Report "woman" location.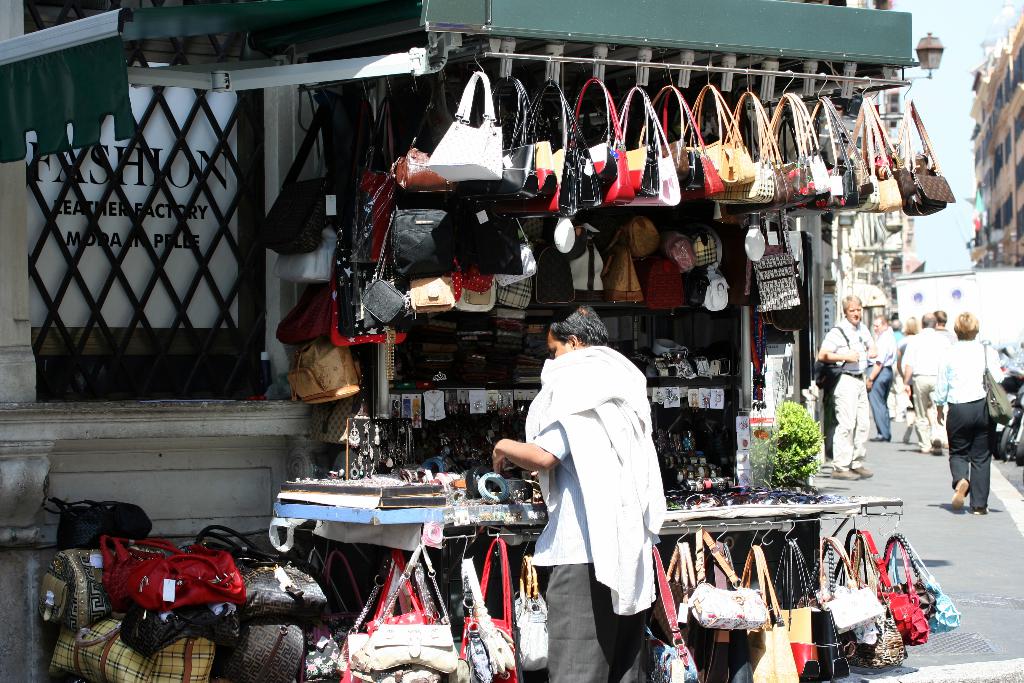
Report: detection(917, 309, 1007, 513).
